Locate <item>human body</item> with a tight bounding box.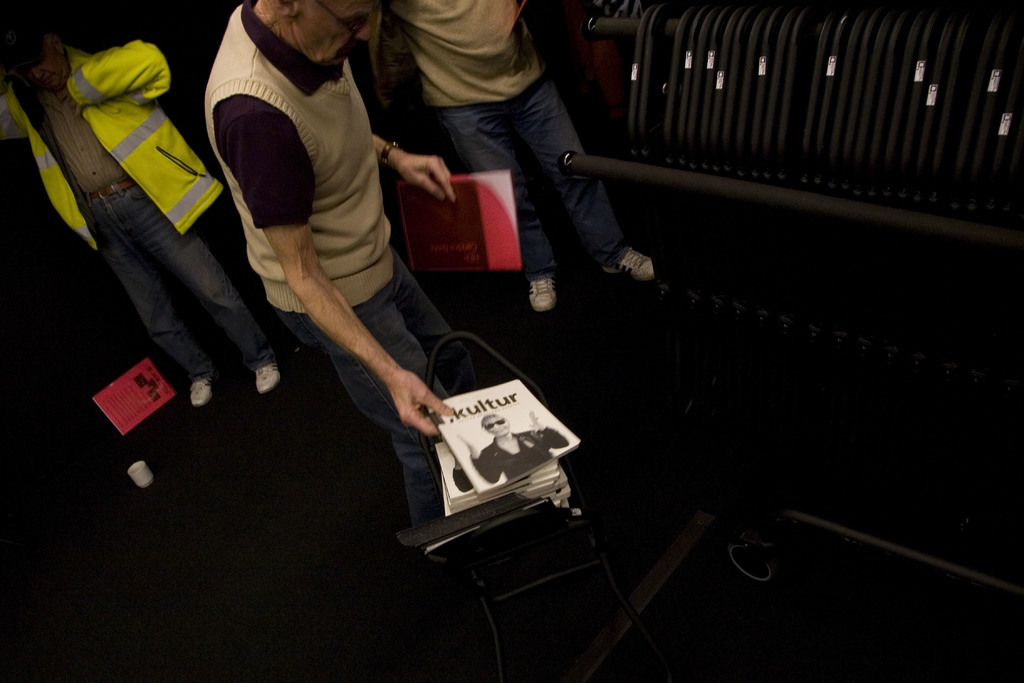
0,22,285,416.
